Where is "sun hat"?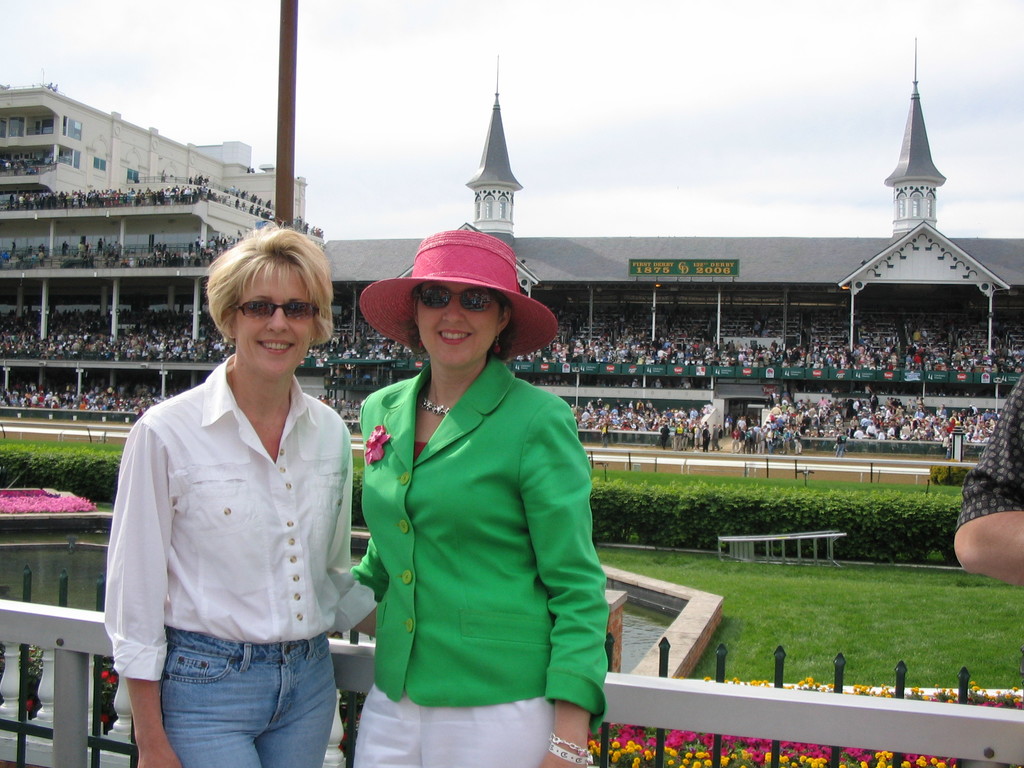
<region>358, 225, 561, 362</region>.
